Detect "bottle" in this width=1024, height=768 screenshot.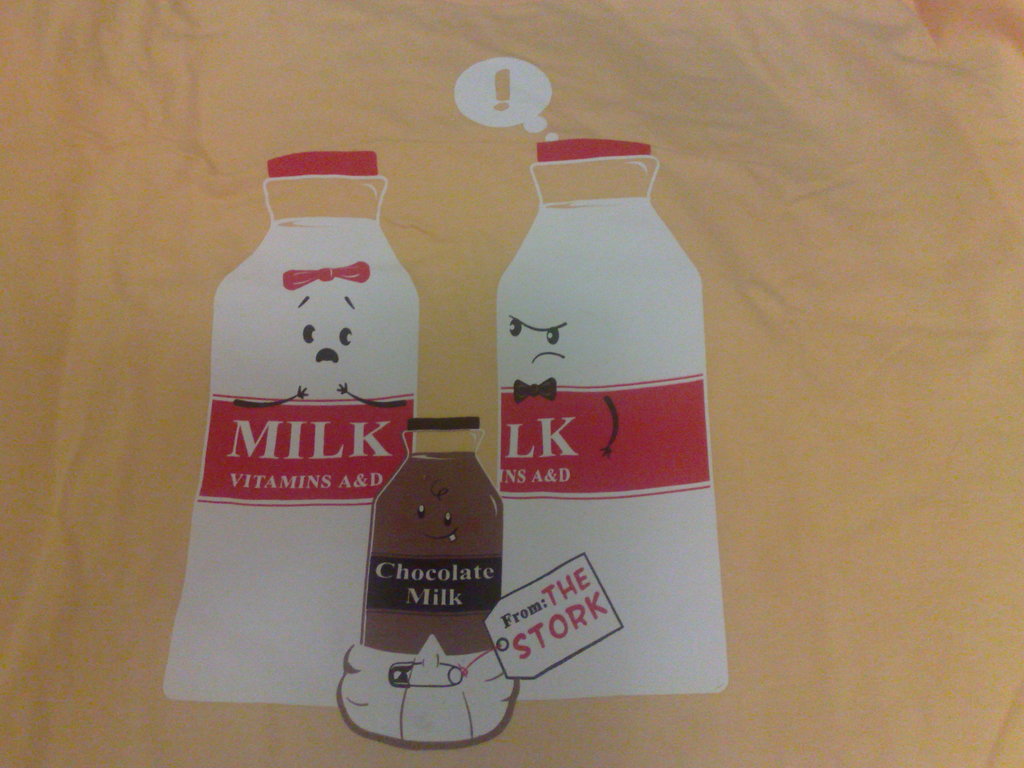
Detection: 462 117 705 702.
